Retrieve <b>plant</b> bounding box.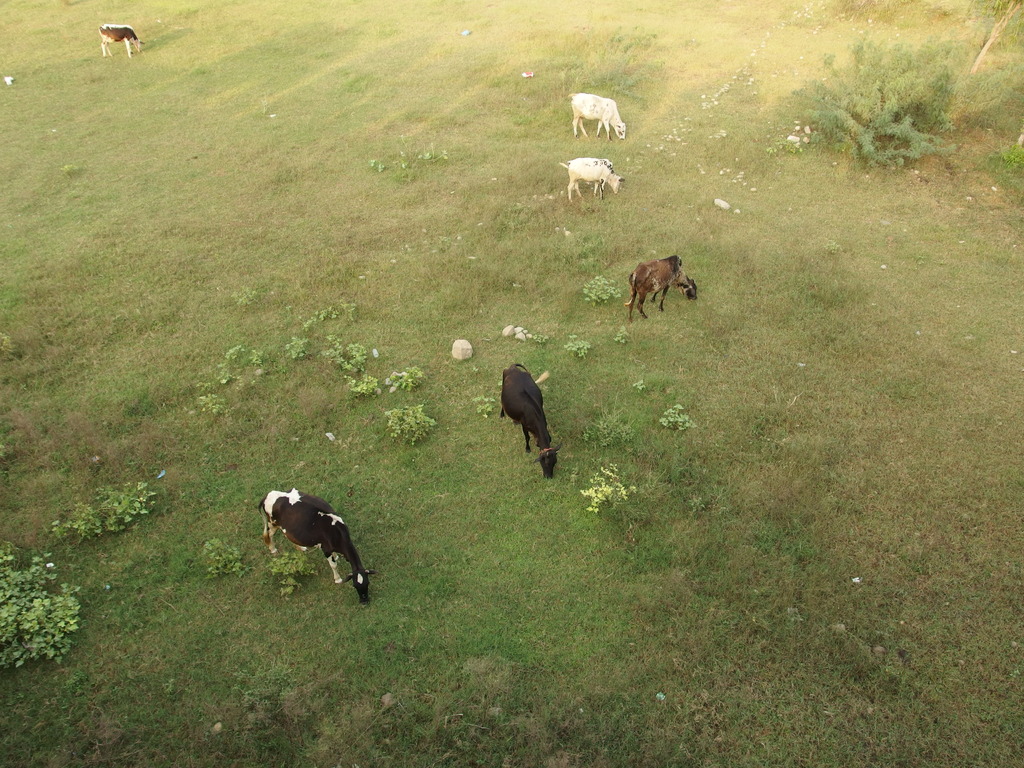
Bounding box: x1=46, y1=484, x2=159, y2=536.
